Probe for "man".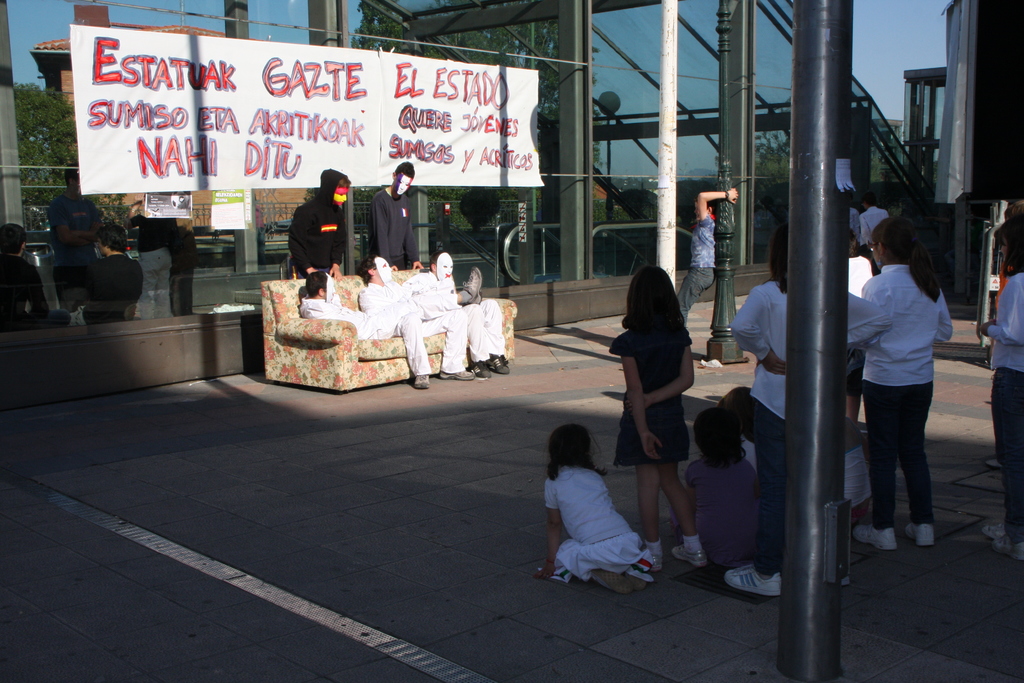
Probe result: l=0, t=222, r=67, b=336.
